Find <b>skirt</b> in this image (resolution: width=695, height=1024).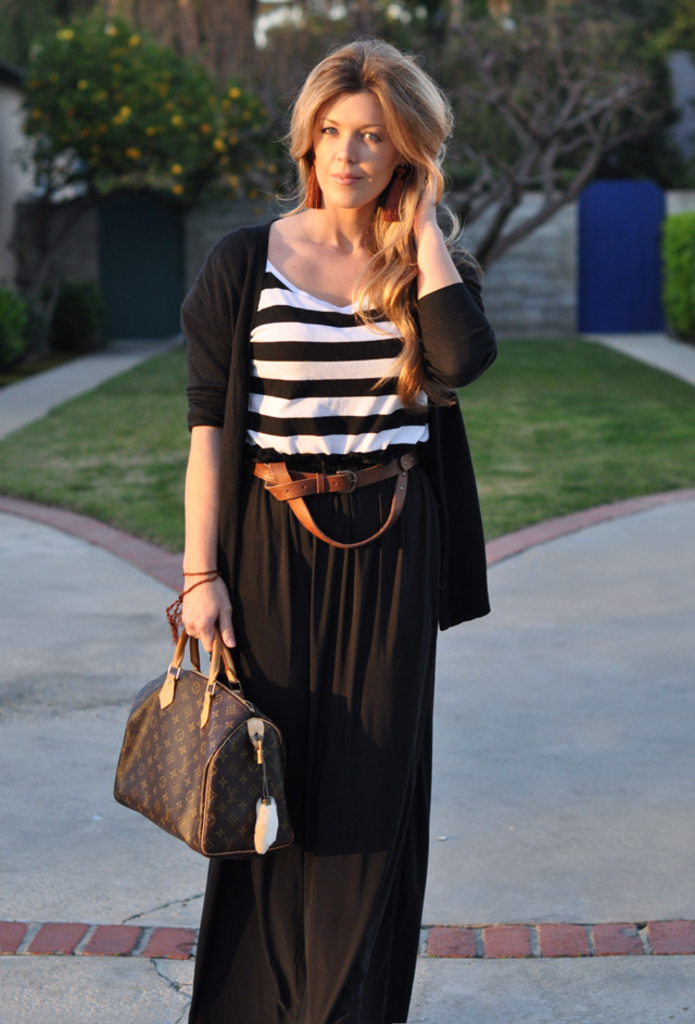
[x1=187, y1=447, x2=438, y2=1023].
